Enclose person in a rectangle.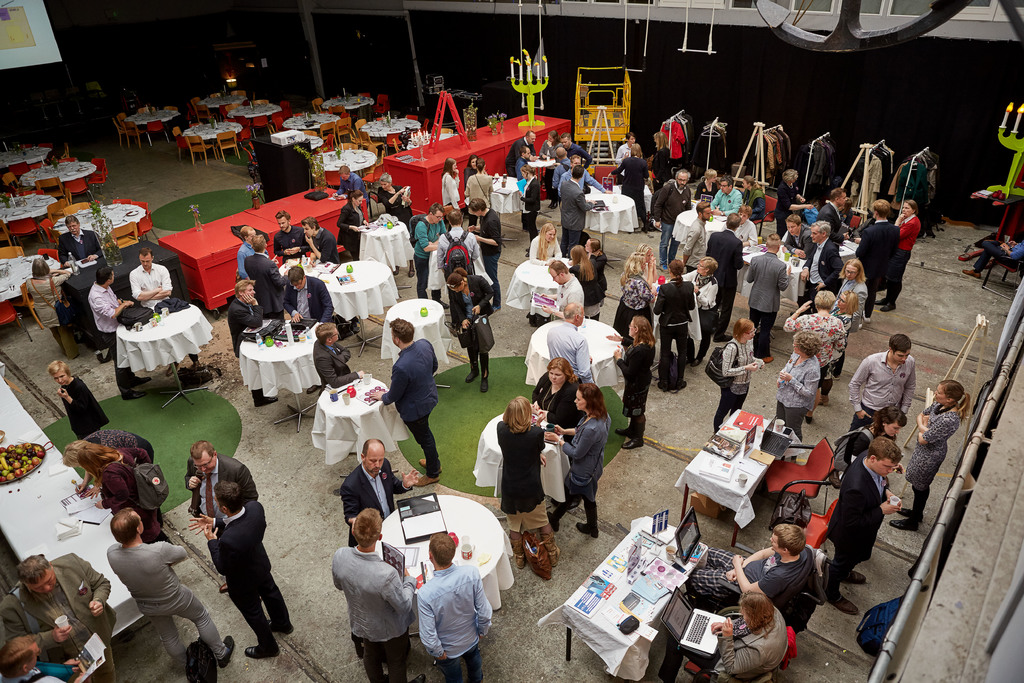
select_region(182, 439, 256, 594).
